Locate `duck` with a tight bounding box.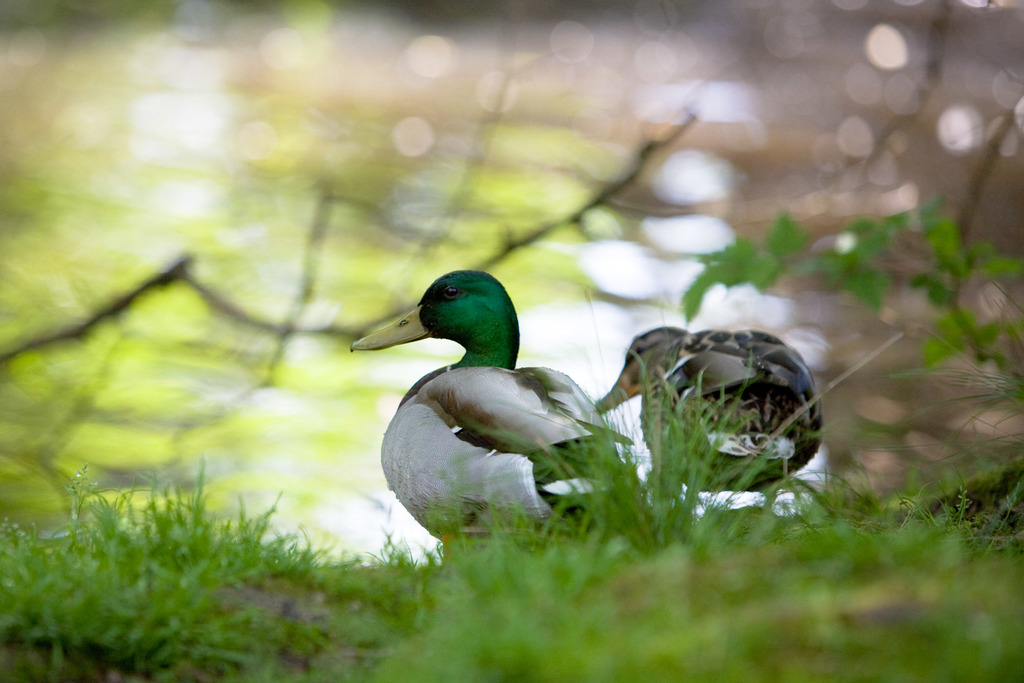
<box>592,320,822,537</box>.
